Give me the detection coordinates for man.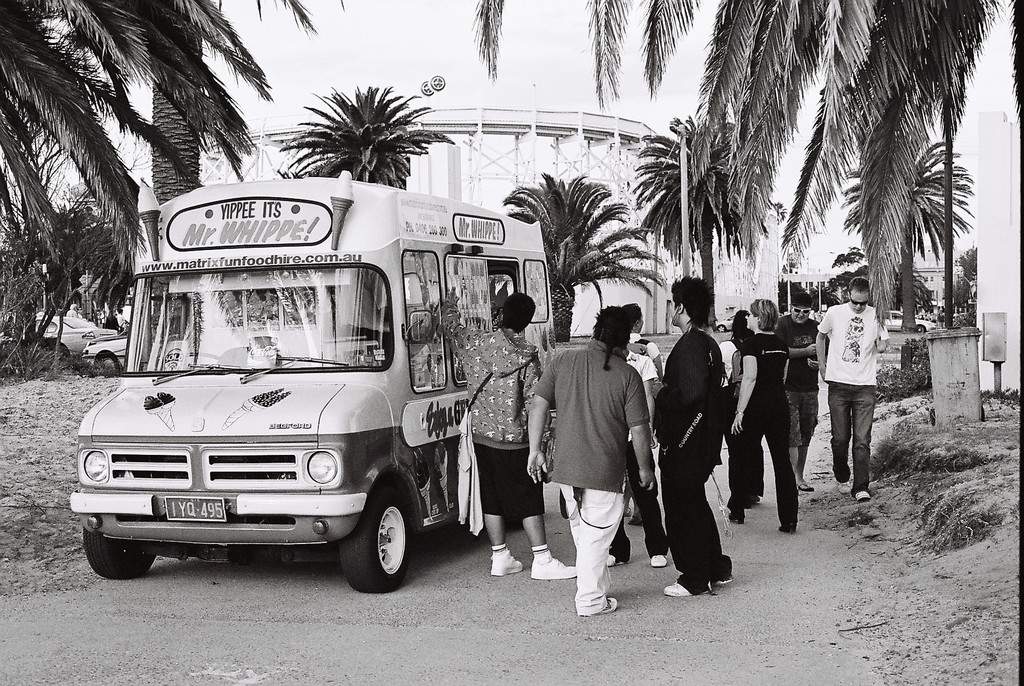
x1=814, y1=283, x2=891, y2=508.
